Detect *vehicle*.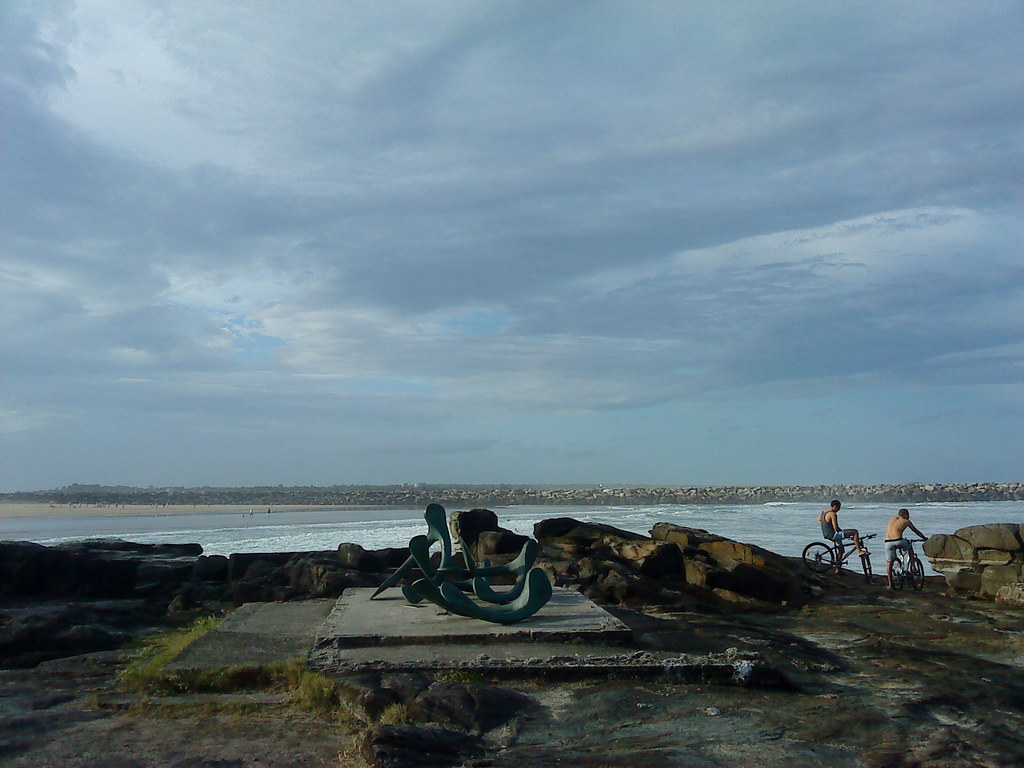
Detected at locate(884, 540, 927, 598).
